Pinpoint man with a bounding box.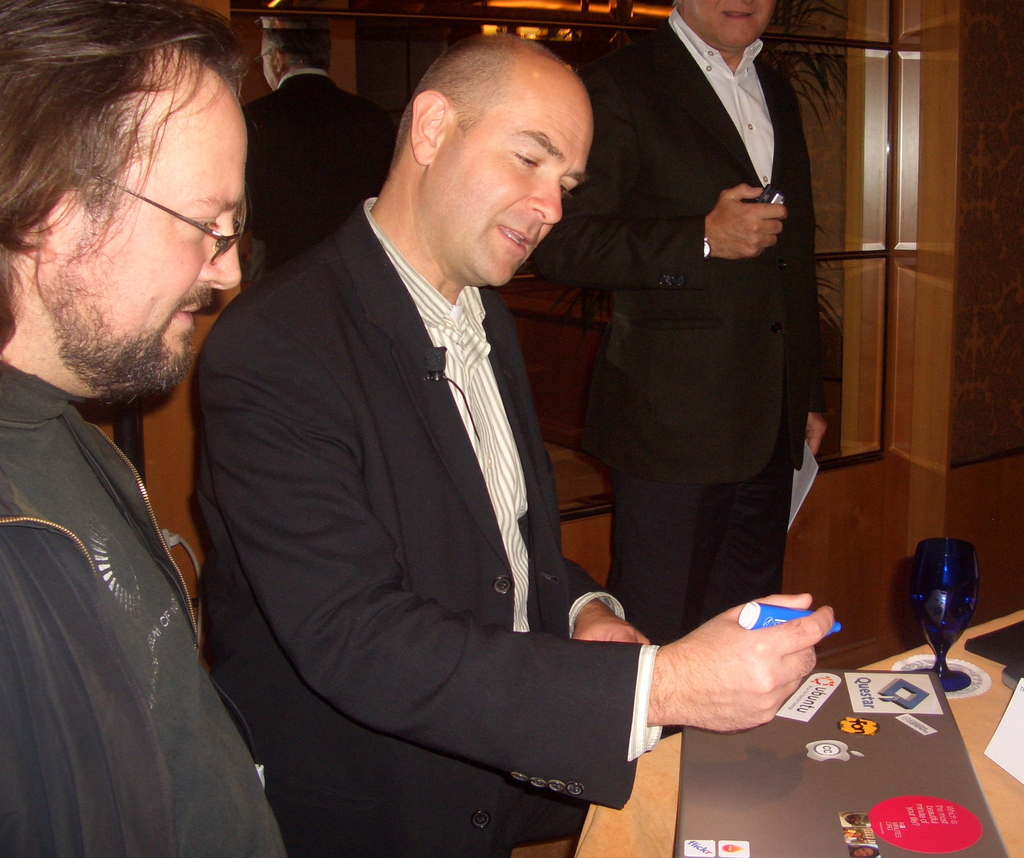
{"left": 536, "top": 0, "right": 874, "bottom": 681}.
